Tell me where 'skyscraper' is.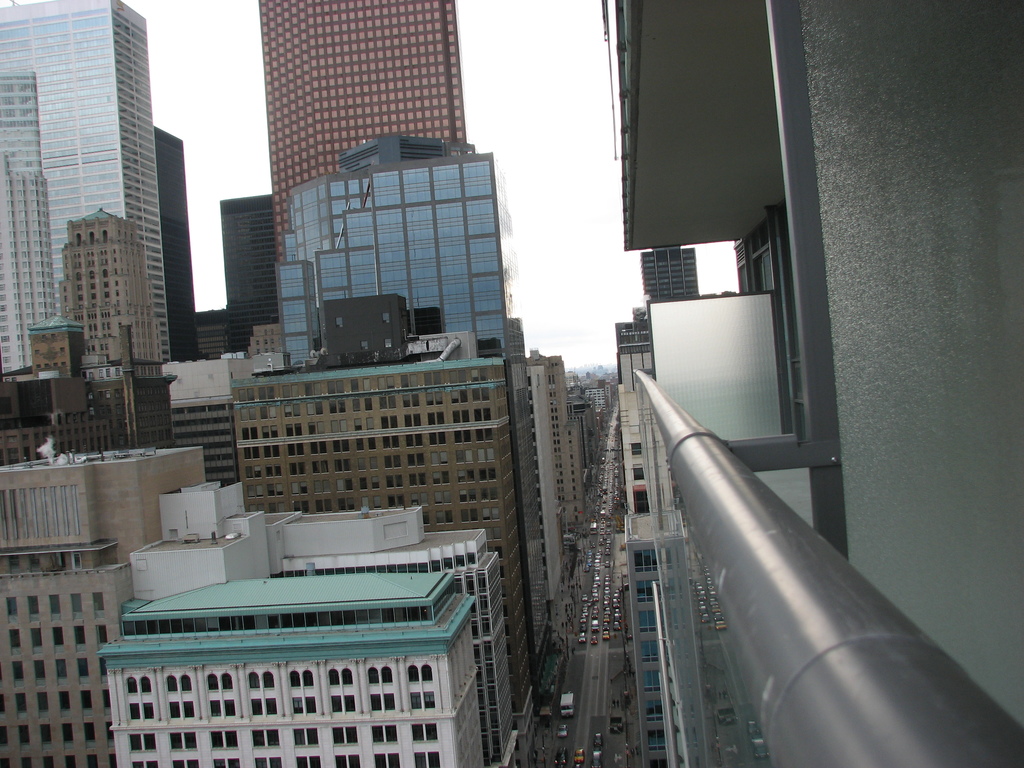
'skyscraper' is at locate(223, 192, 279, 358).
